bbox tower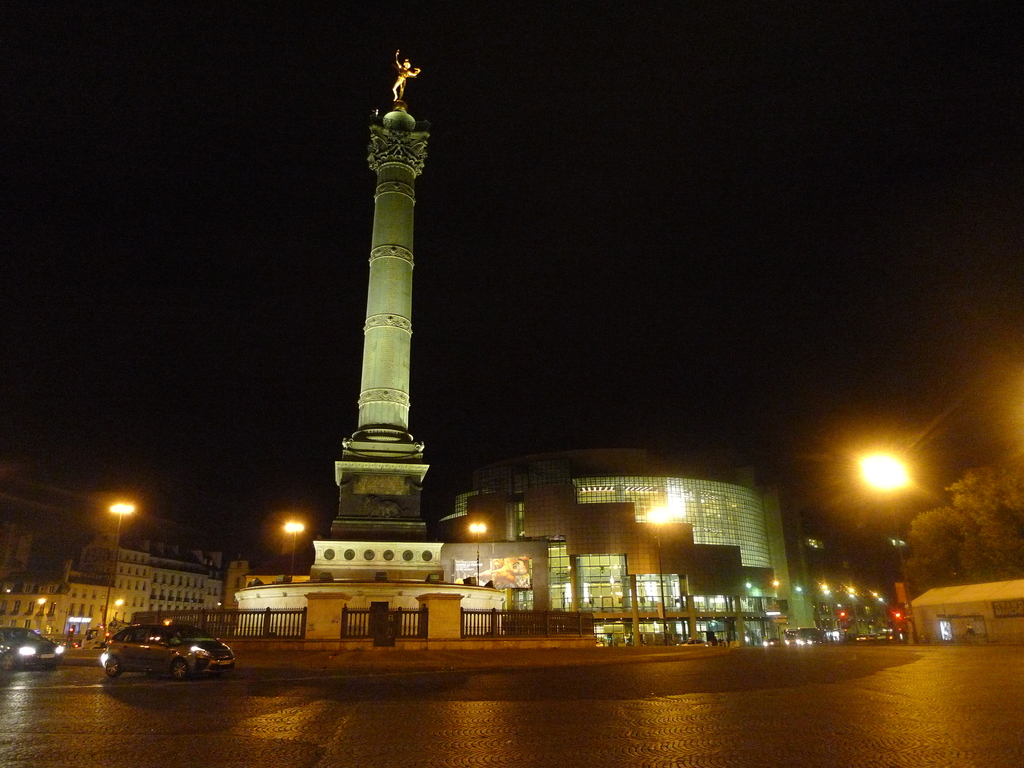
{"left": 236, "top": 36, "right": 672, "bottom": 610}
